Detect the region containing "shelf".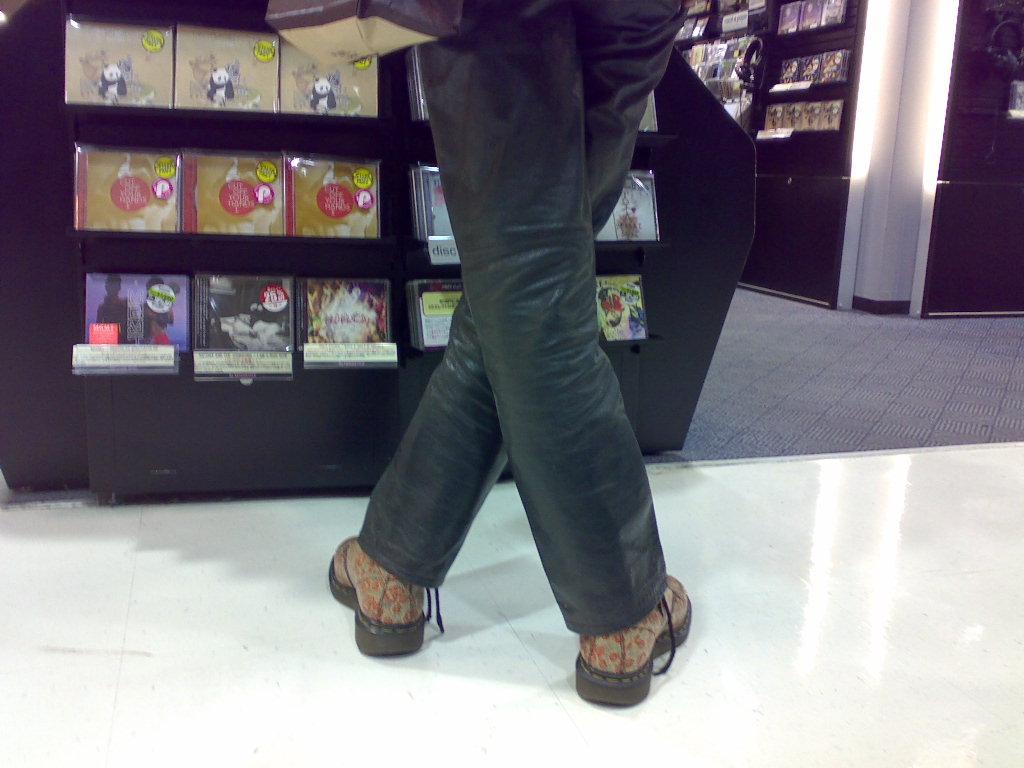
[x1=637, y1=0, x2=880, y2=303].
